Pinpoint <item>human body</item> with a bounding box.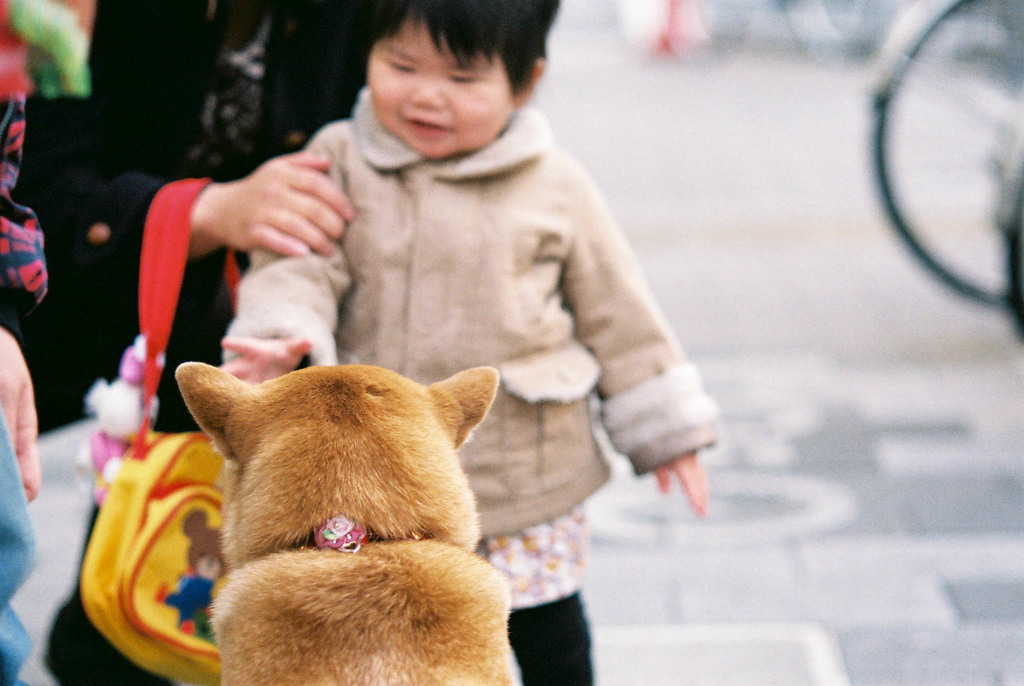
{"x1": 216, "y1": 0, "x2": 711, "y2": 685}.
